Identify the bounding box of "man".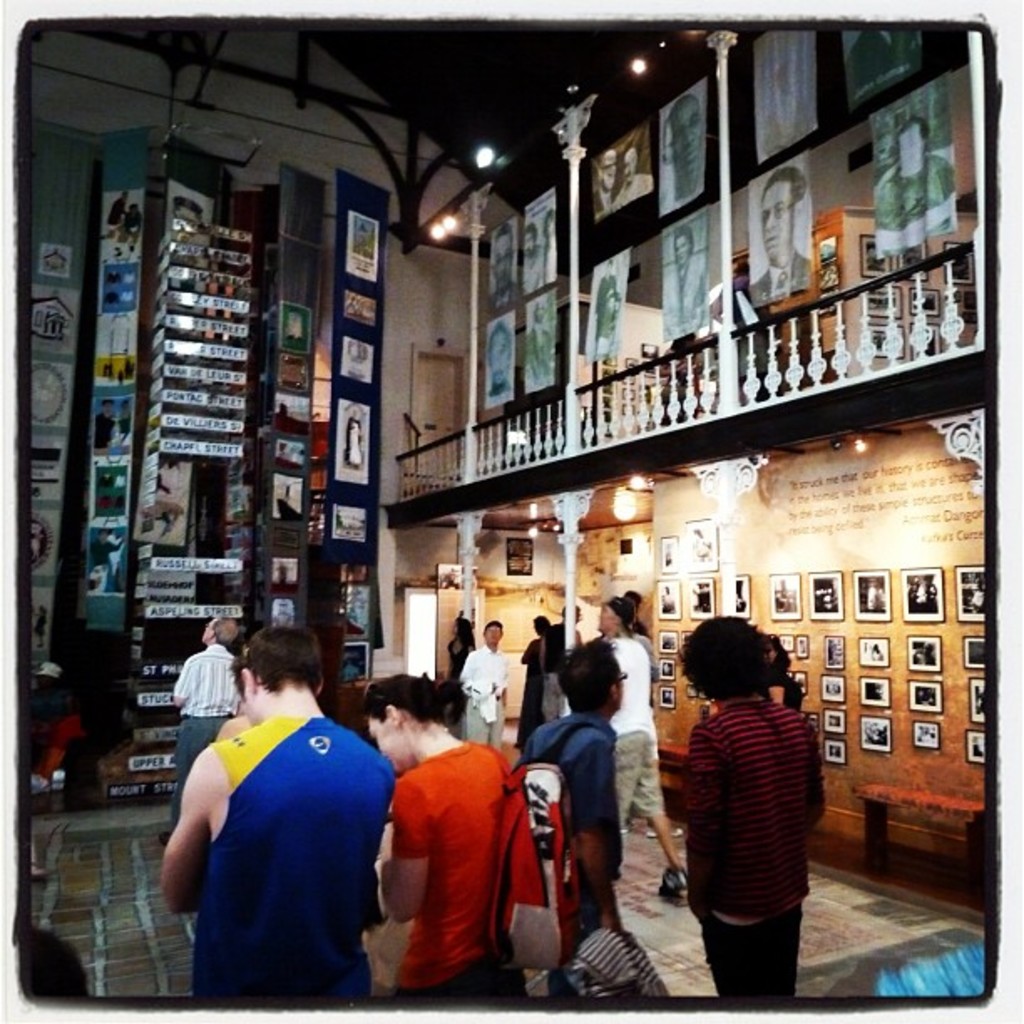
l=658, t=92, r=708, b=201.
